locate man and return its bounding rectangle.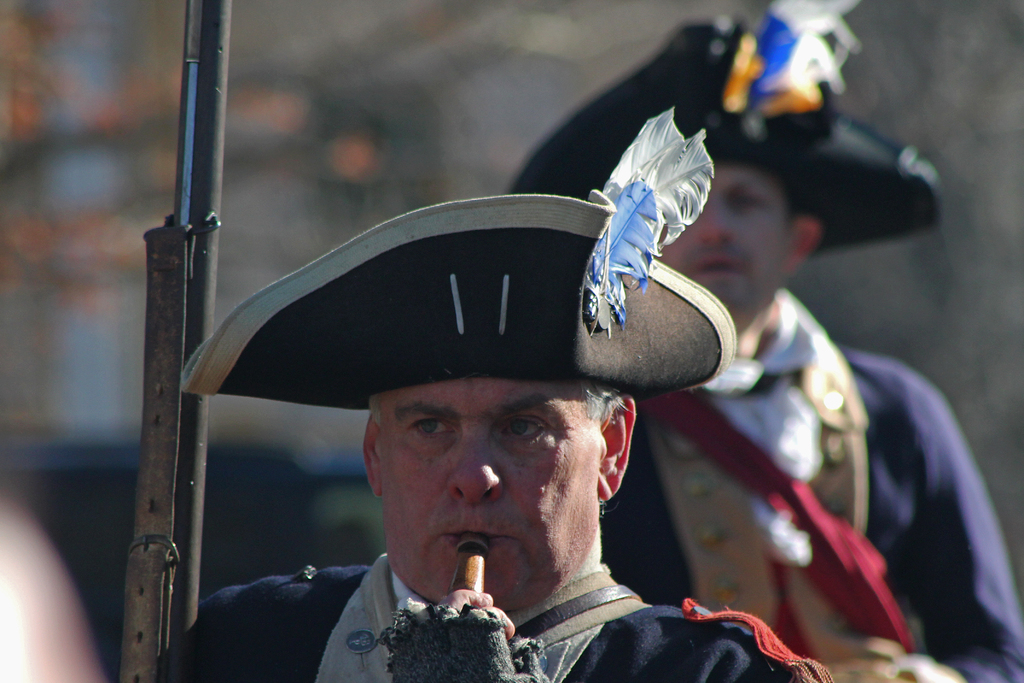
x1=511 y1=0 x2=1023 y2=682.
